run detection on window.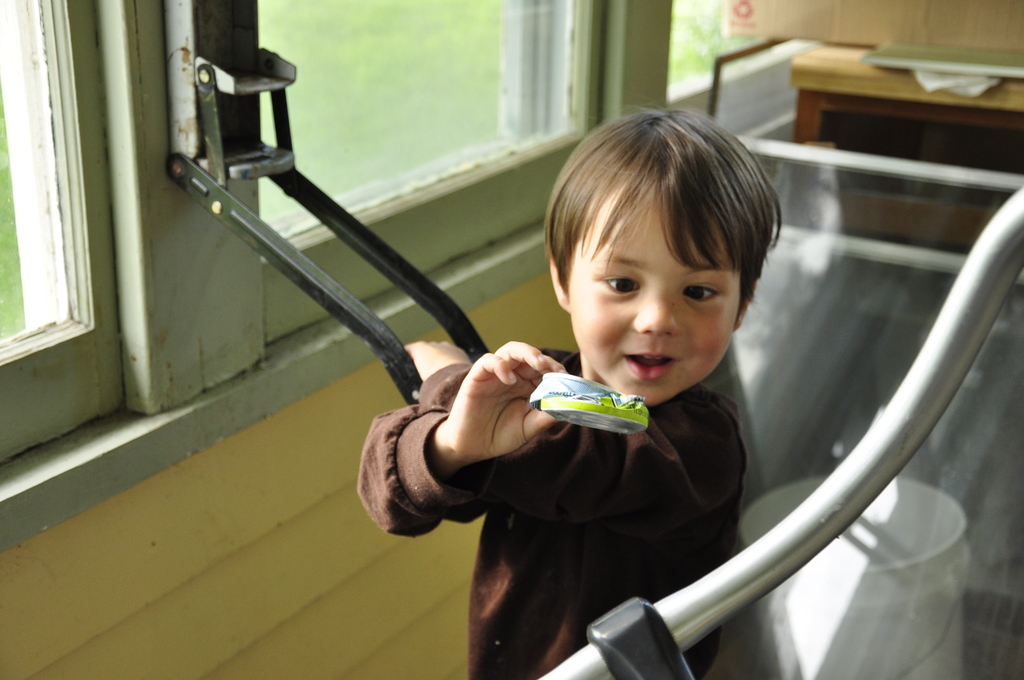
Result: x1=0, y1=0, x2=671, y2=556.
